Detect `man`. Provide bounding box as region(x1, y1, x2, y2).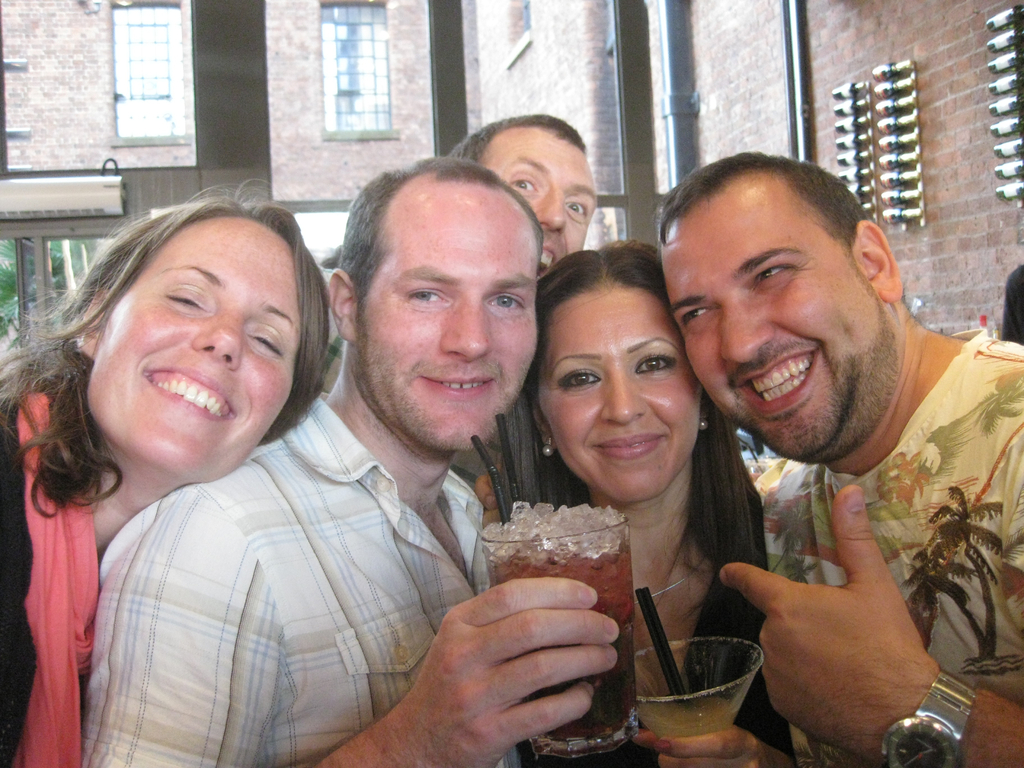
region(91, 152, 625, 767).
